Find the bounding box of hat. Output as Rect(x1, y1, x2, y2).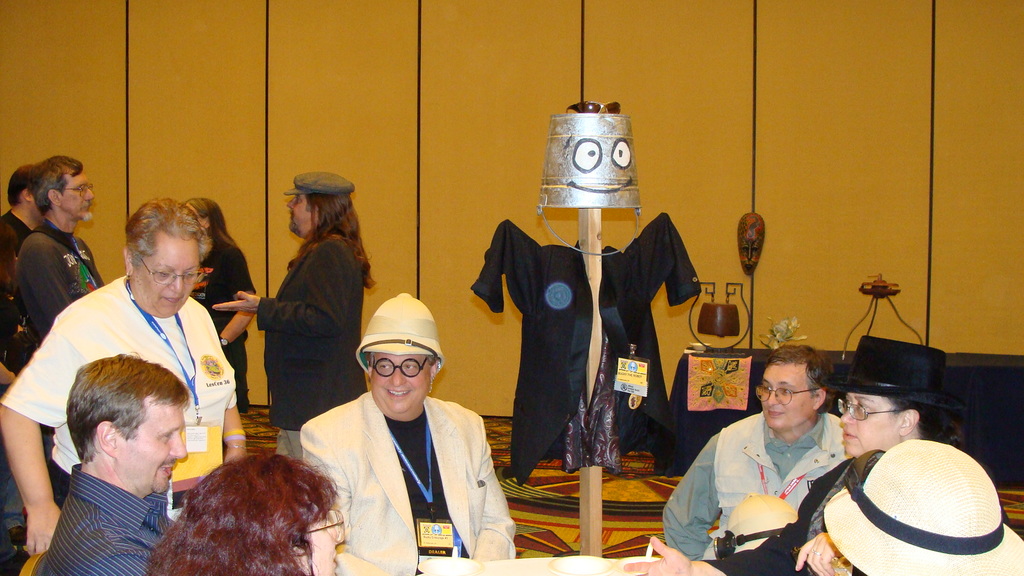
Rect(832, 337, 963, 417).
